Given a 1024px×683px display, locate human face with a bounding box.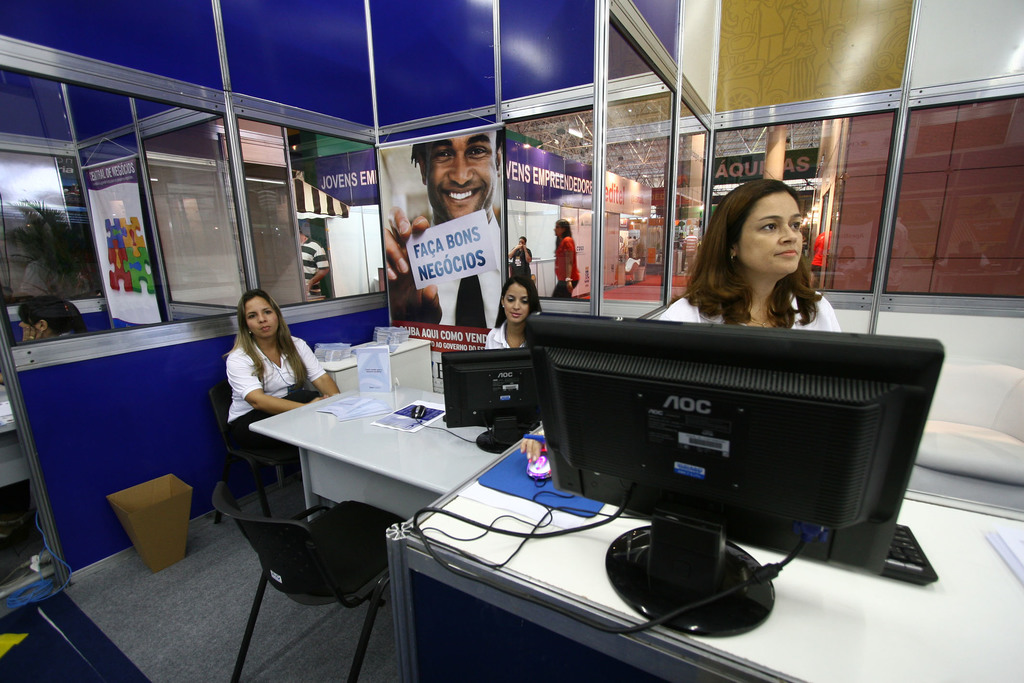
Located: <bbox>243, 290, 277, 334</bbox>.
